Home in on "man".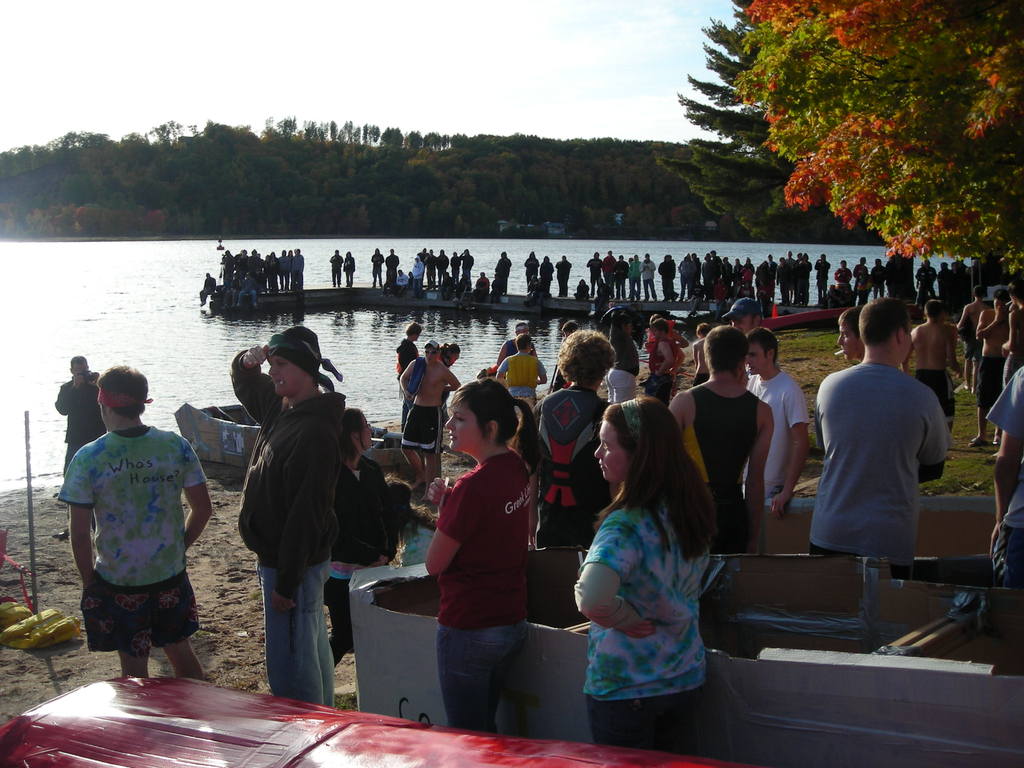
Homed in at crop(523, 248, 538, 291).
